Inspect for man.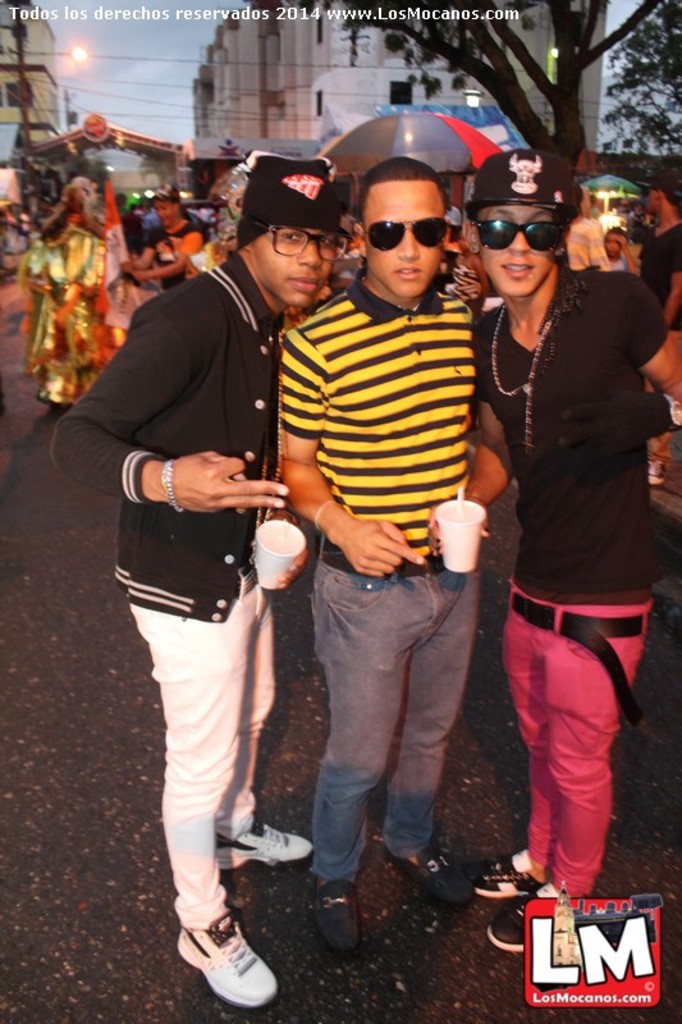
Inspection: rect(430, 147, 681, 954).
